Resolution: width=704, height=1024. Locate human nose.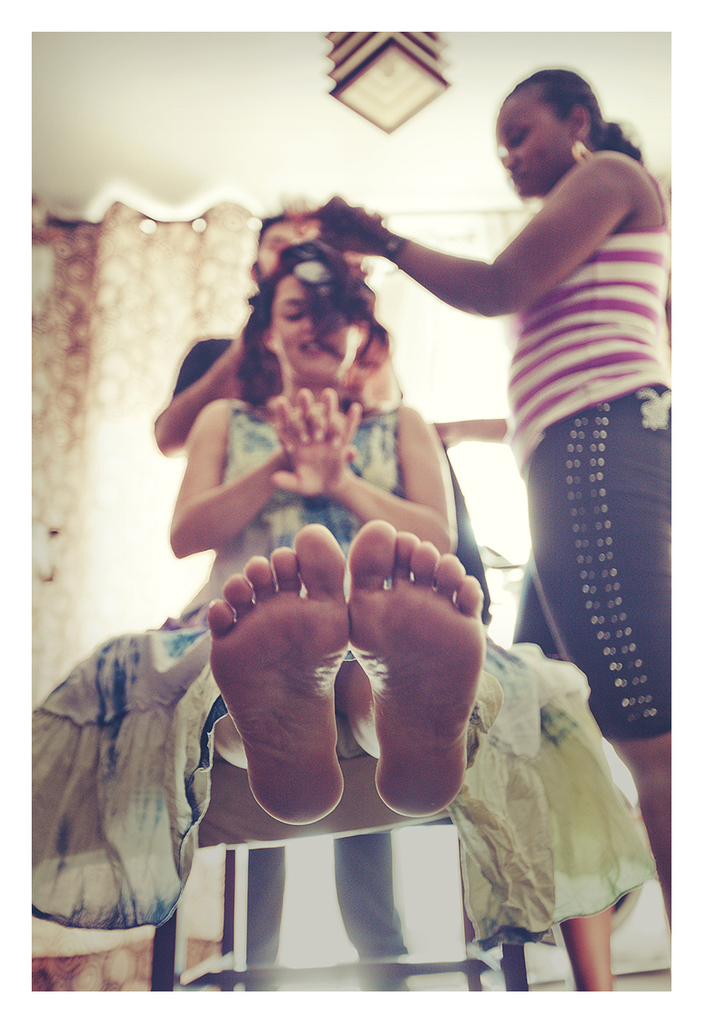
[299, 317, 315, 332].
